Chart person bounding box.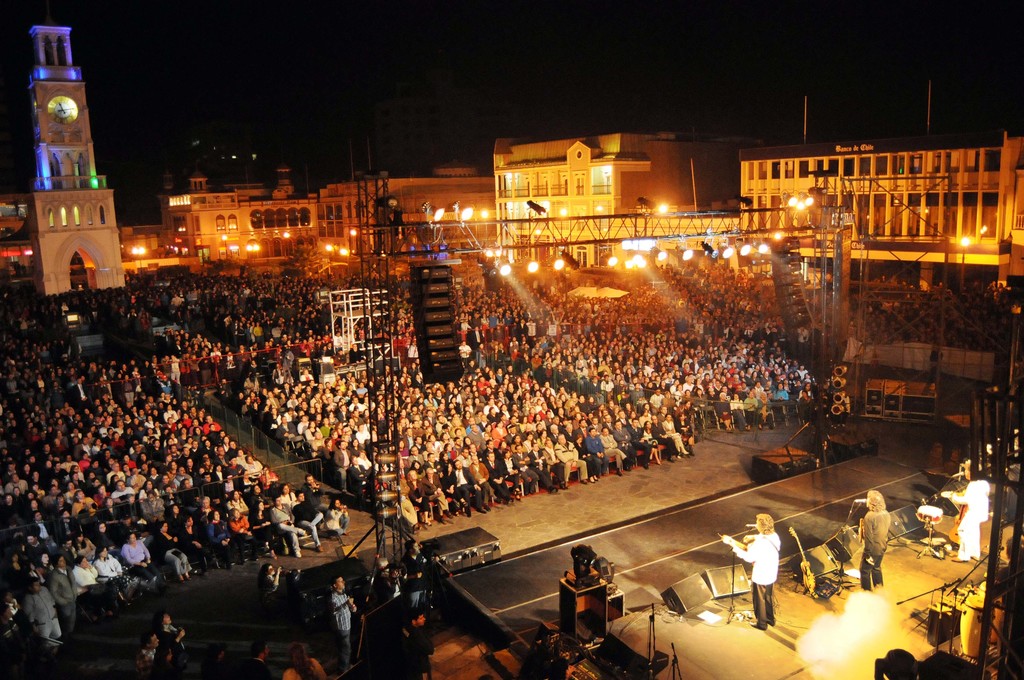
Charted: BBox(228, 638, 275, 679).
